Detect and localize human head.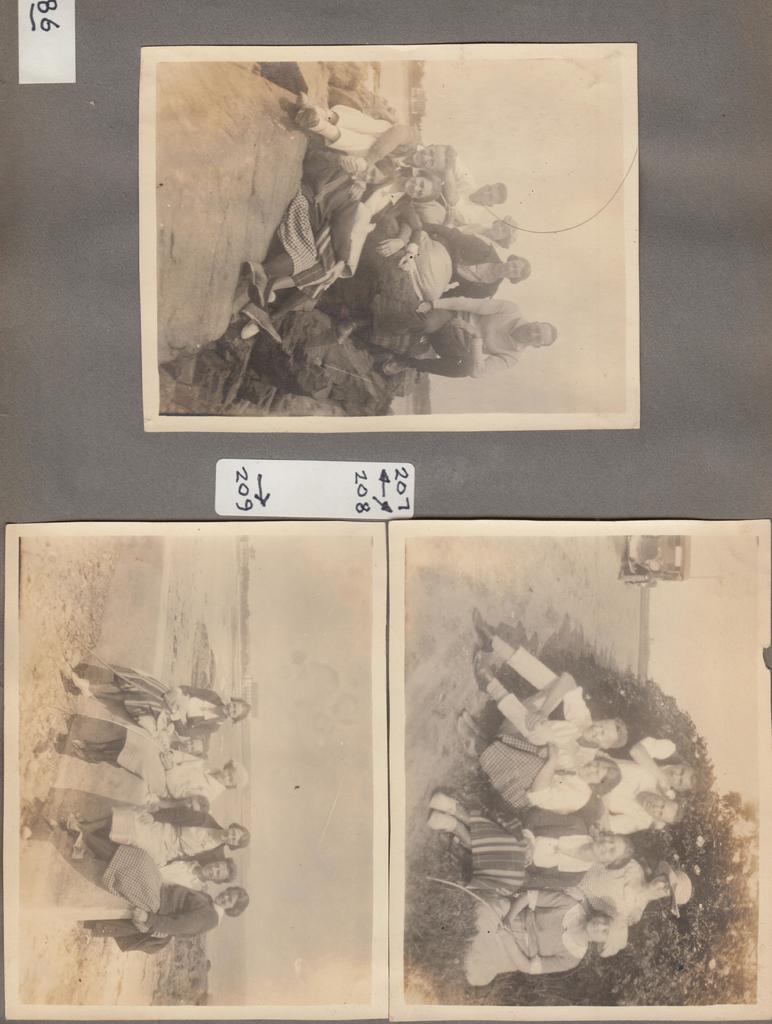
Localized at pyautogui.locateOnScreen(646, 859, 692, 916).
